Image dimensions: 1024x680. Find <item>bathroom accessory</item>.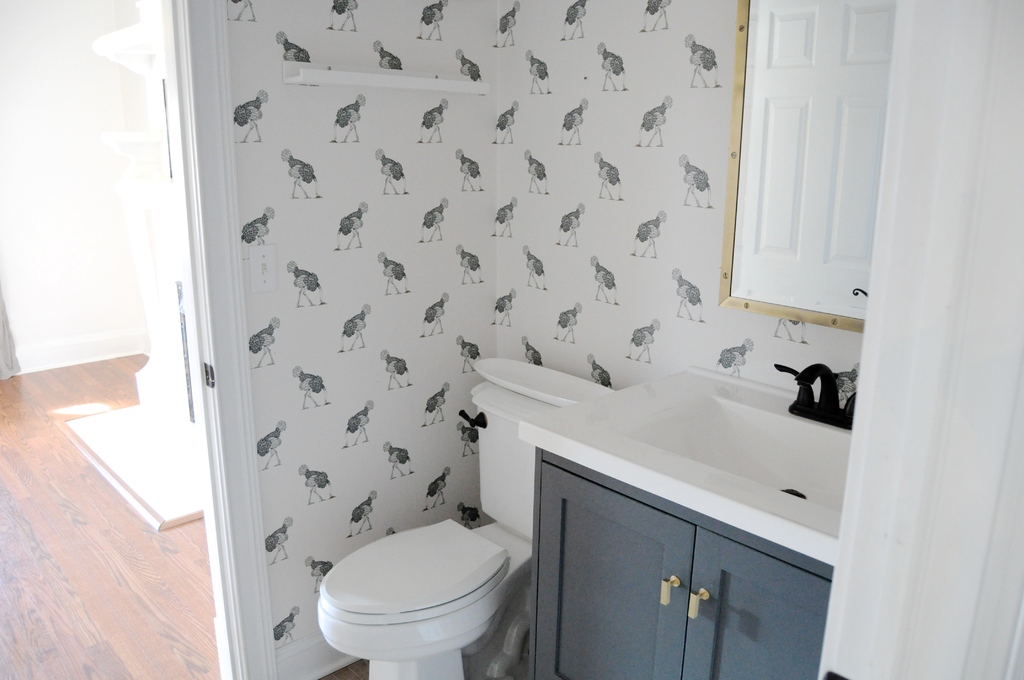
{"x1": 774, "y1": 362, "x2": 858, "y2": 431}.
